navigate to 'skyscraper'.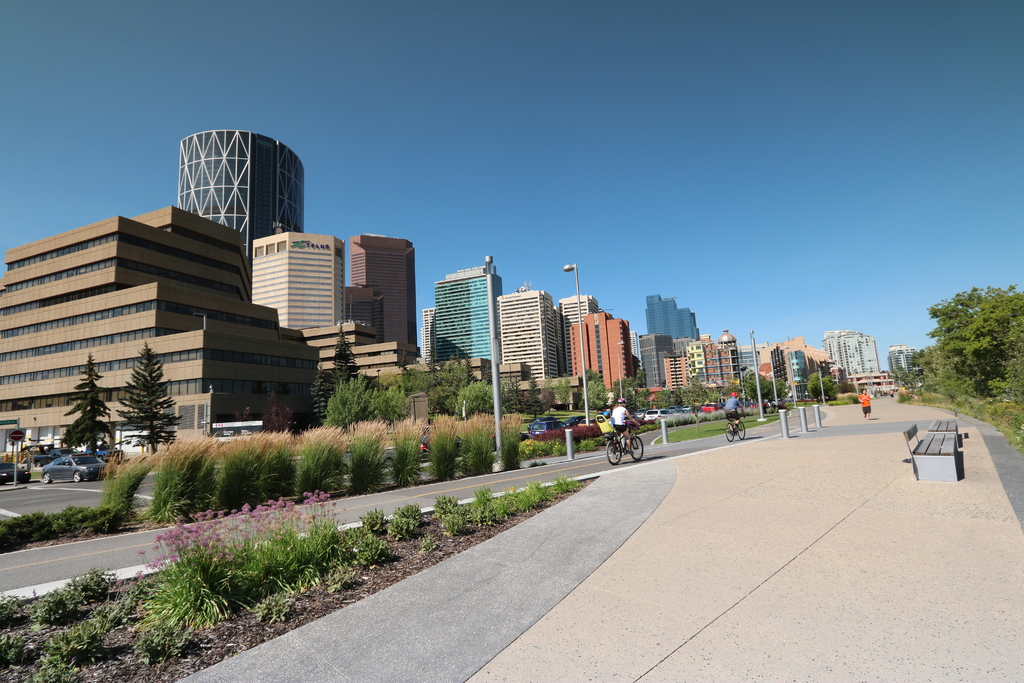
Navigation target: <box>736,341,772,374</box>.
